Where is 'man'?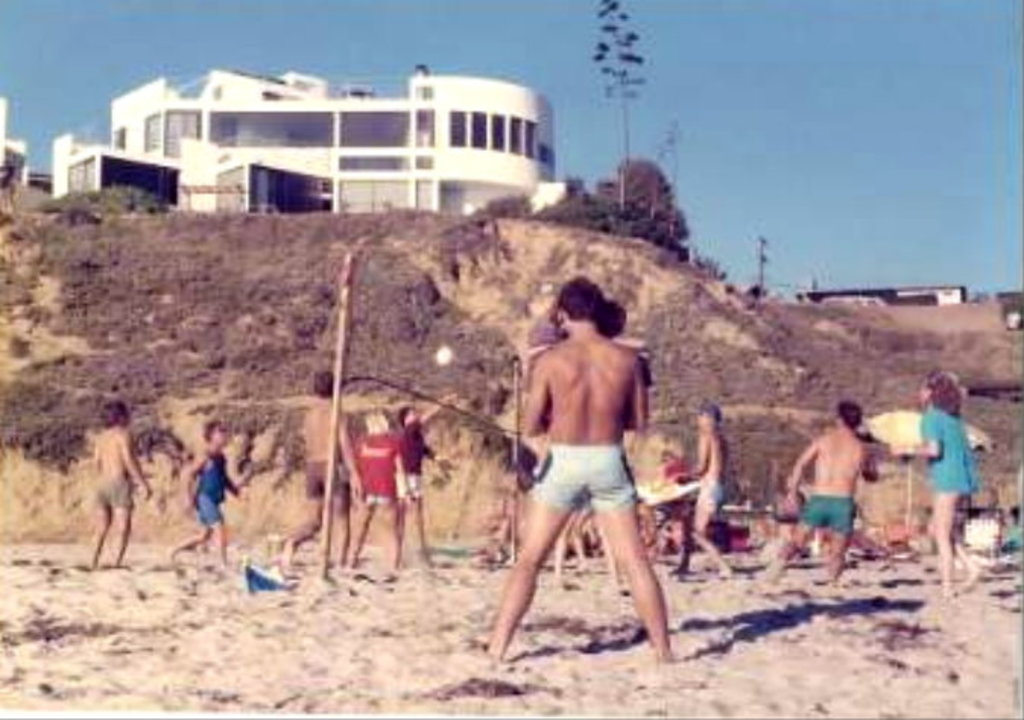
[x1=670, y1=395, x2=737, y2=582].
